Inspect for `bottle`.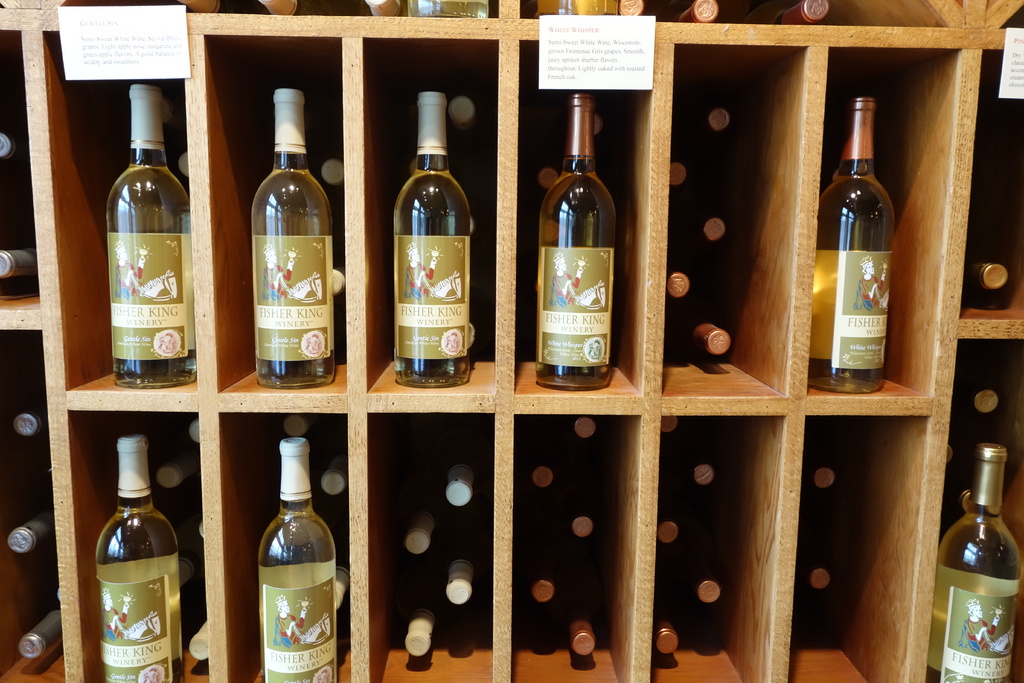
Inspection: <box>619,0,645,15</box>.
